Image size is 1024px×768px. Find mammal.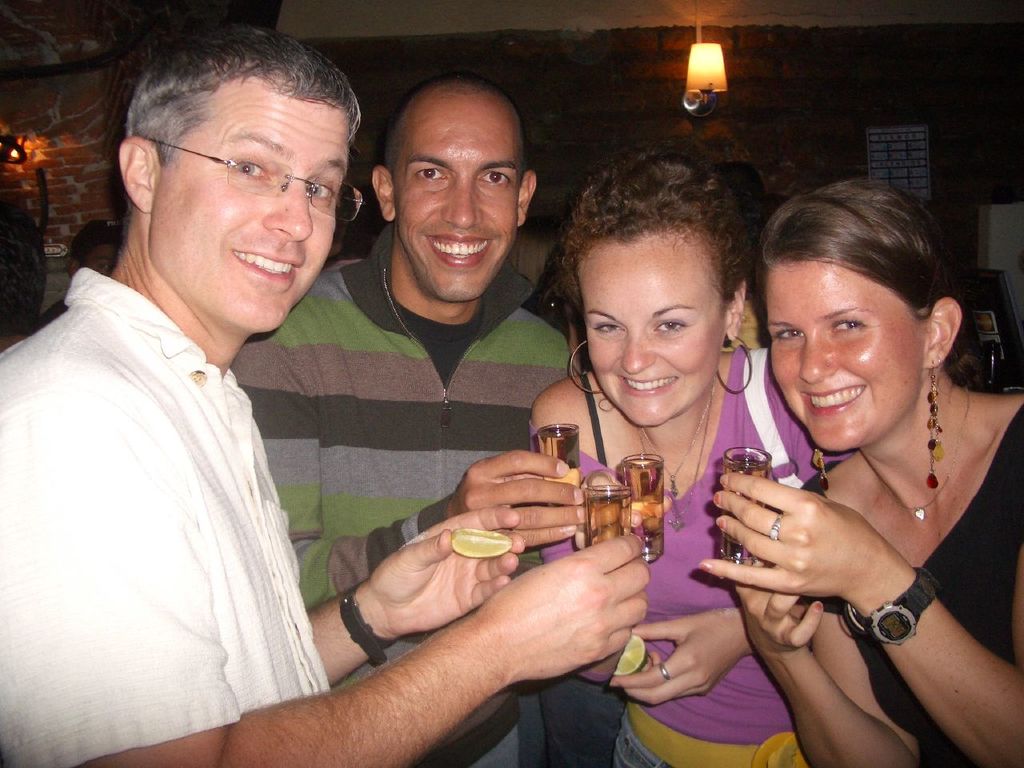
bbox(0, 34, 652, 767).
